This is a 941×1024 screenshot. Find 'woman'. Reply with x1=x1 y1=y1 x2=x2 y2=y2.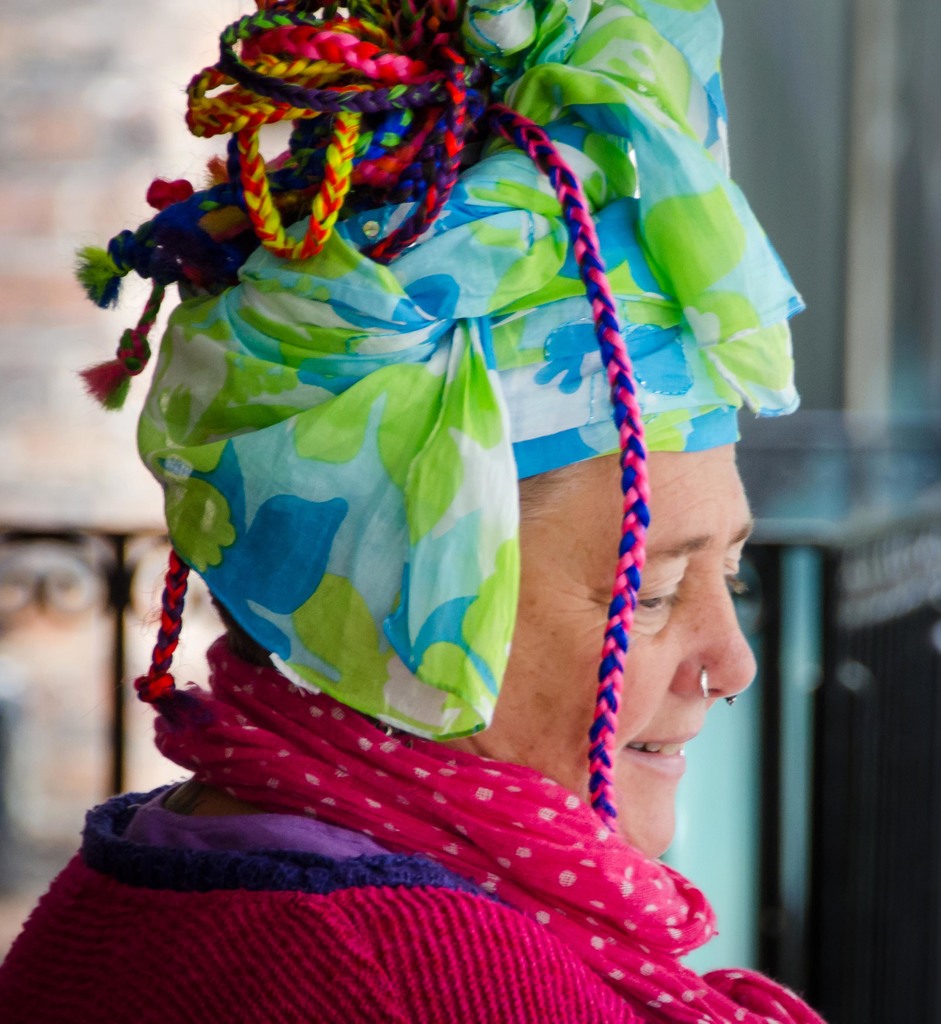
x1=56 y1=0 x2=852 y2=970.
